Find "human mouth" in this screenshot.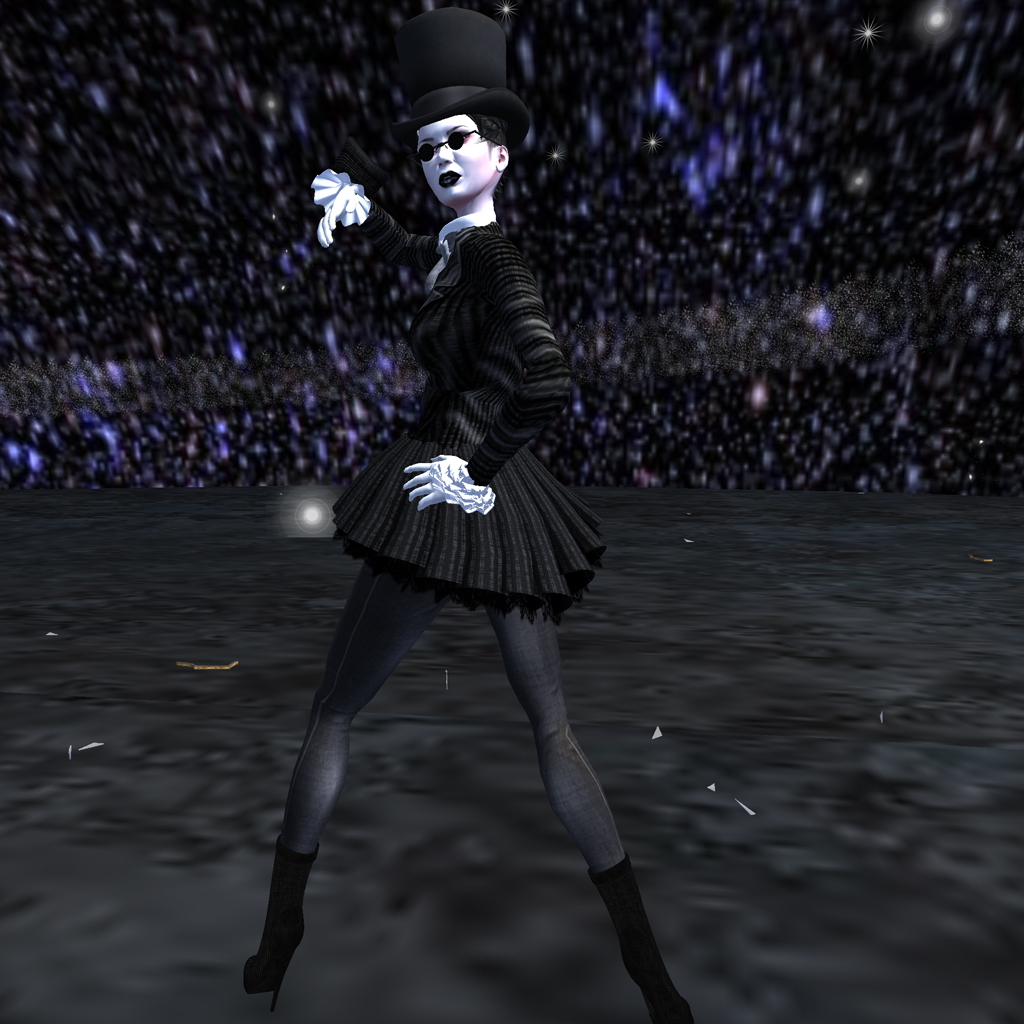
The bounding box for "human mouth" is box=[440, 171, 458, 185].
